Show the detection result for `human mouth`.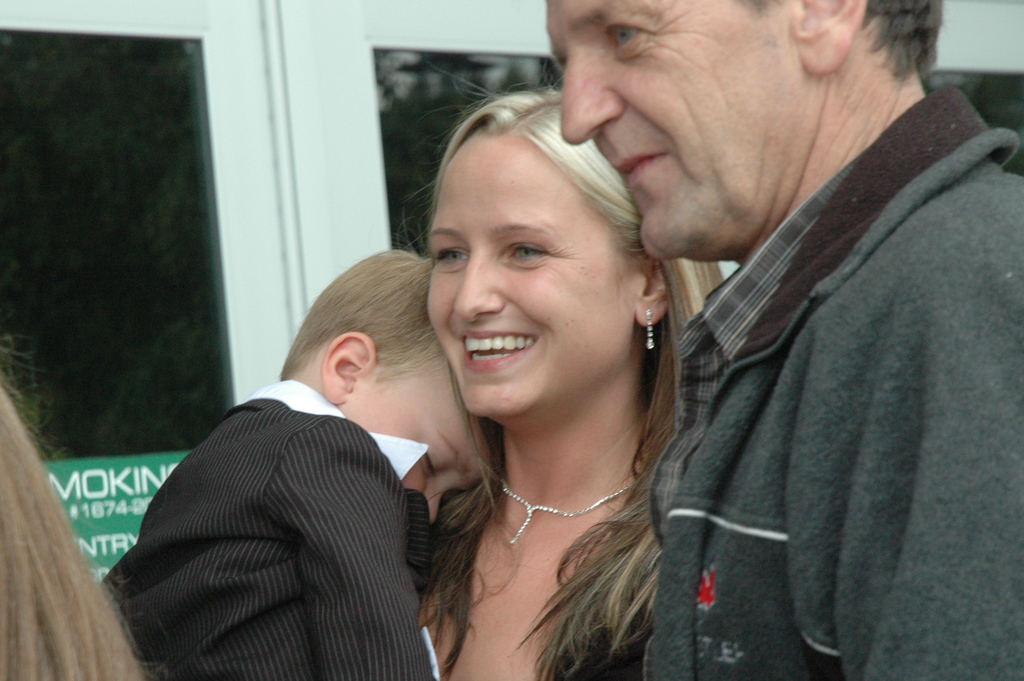
(611,154,673,185).
